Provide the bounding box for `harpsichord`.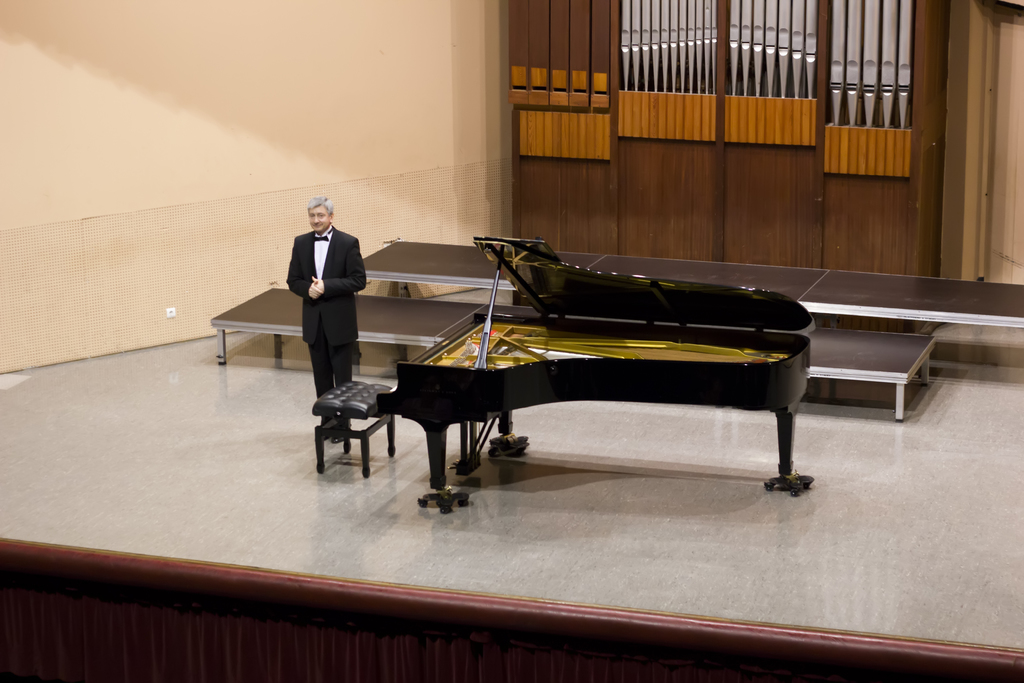
x1=377 y1=238 x2=818 y2=502.
